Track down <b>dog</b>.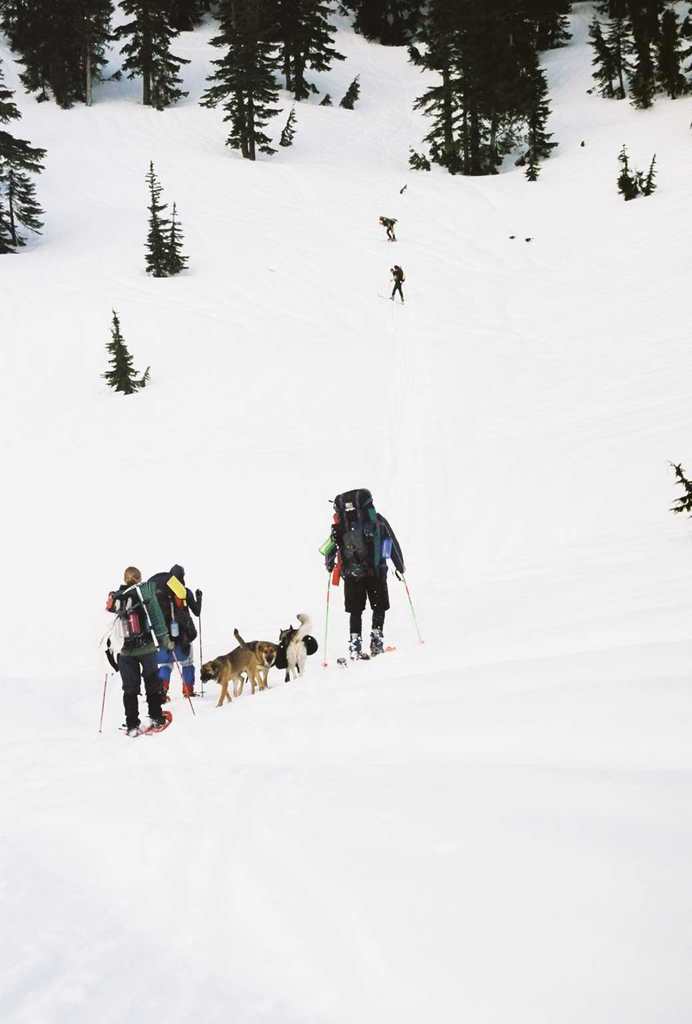
Tracked to rect(279, 615, 315, 683).
